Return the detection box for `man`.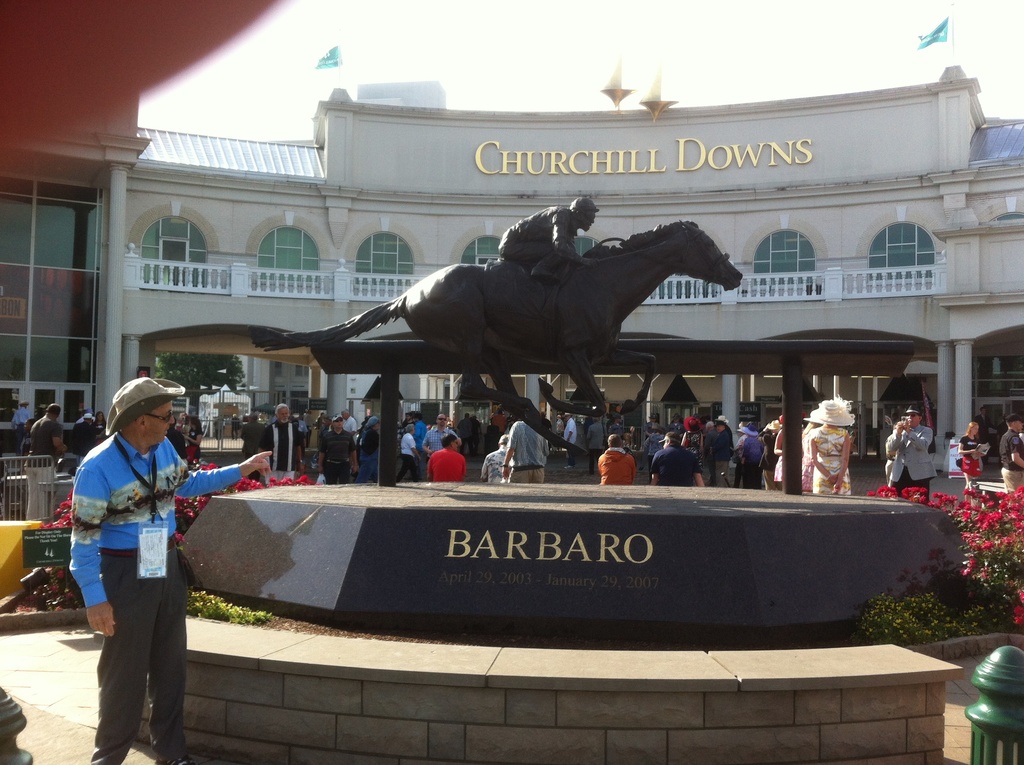
left=884, top=403, right=938, bottom=504.
